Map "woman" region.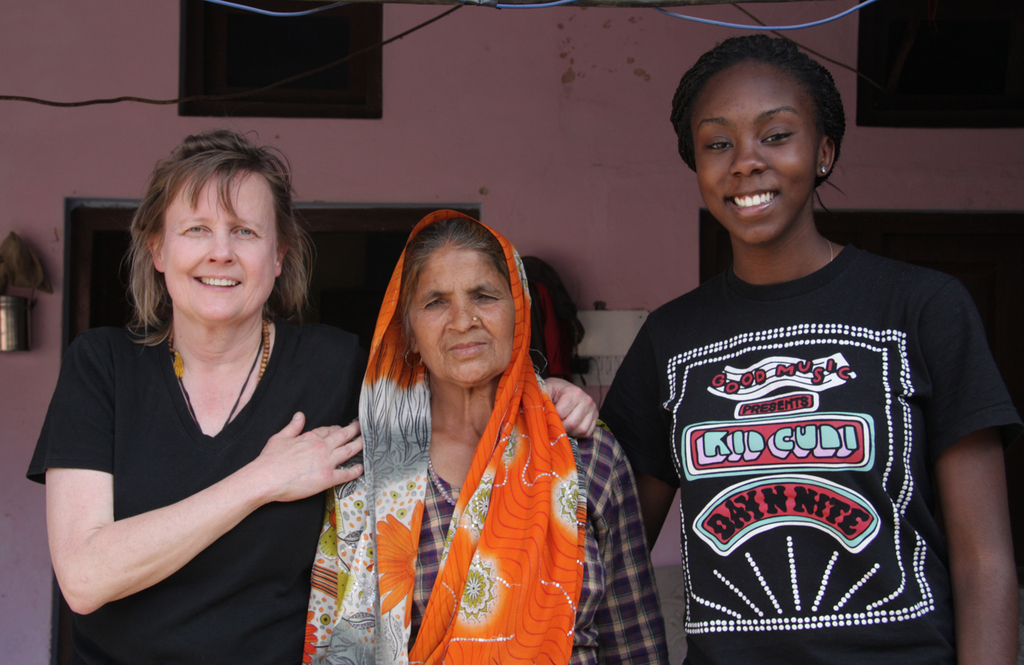
Mapped to 26,124,598,664.
